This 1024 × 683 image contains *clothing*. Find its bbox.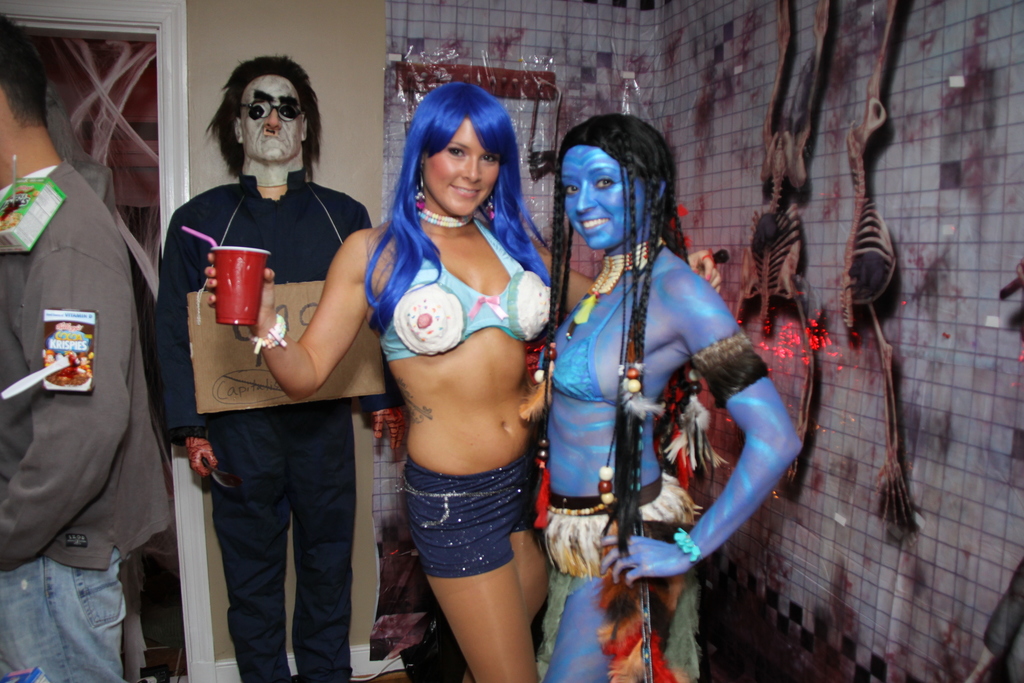
locate(8, 84, 167, 660).
